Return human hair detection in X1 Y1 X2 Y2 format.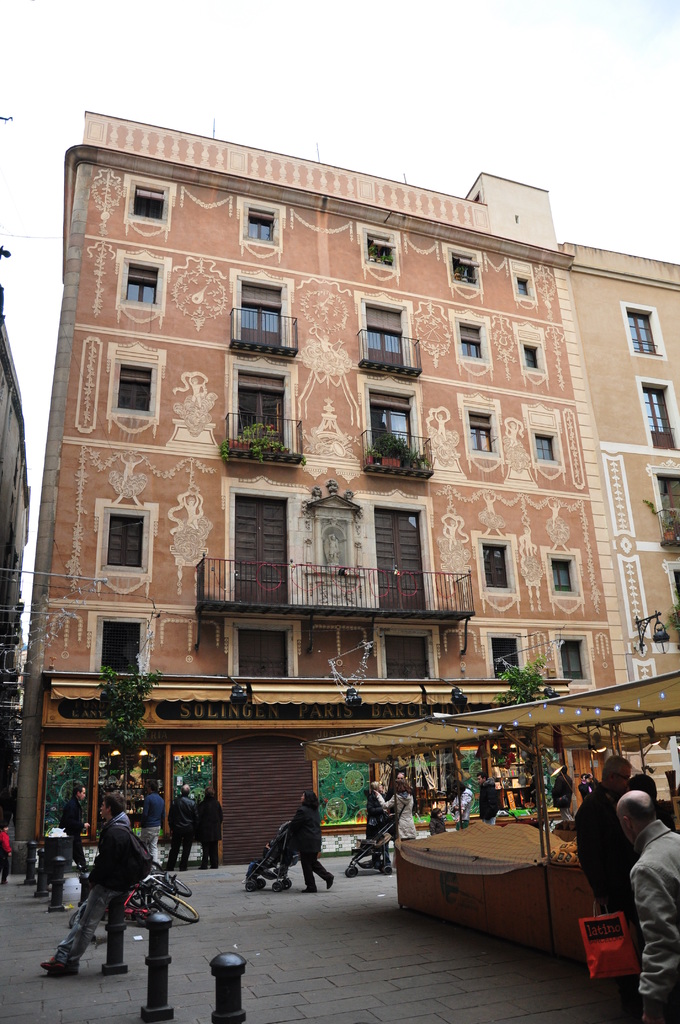
184 784 191 796.
